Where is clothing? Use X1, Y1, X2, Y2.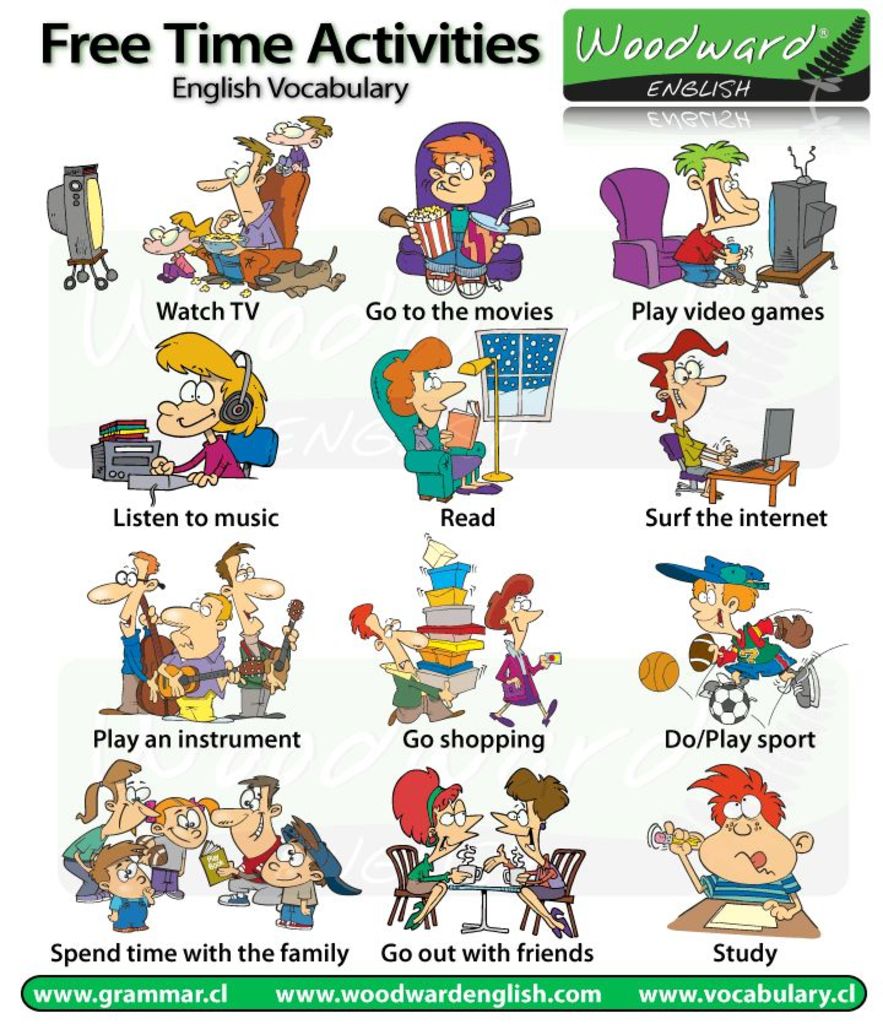
234, 878, 312, 912.
